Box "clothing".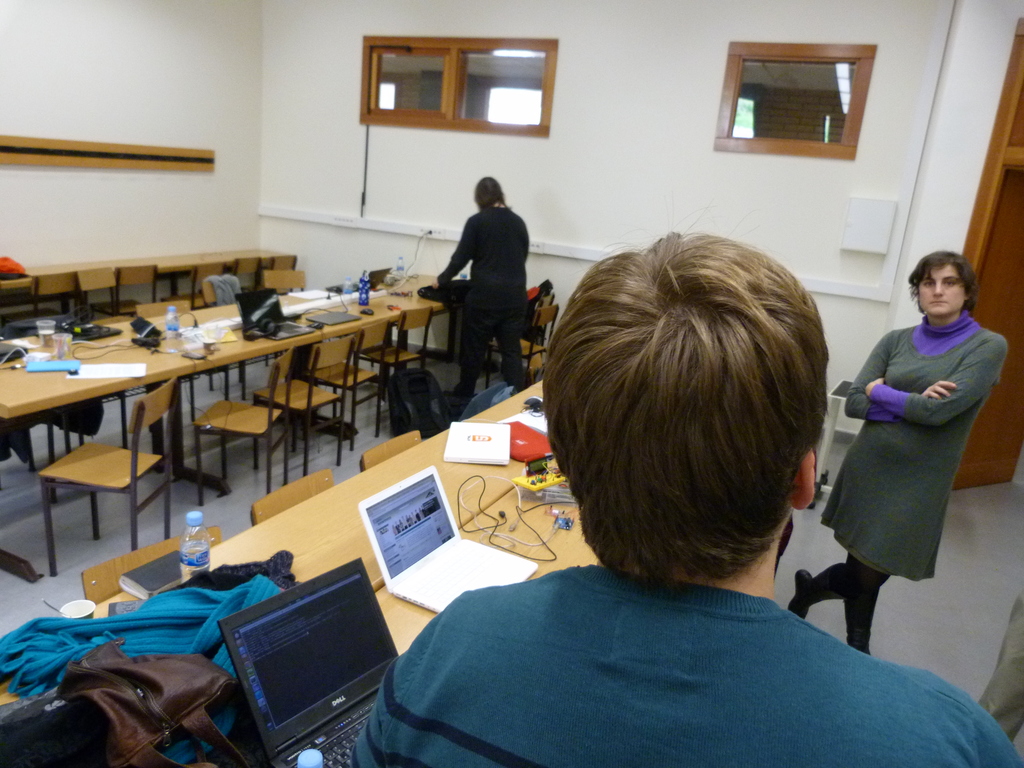
l=833, t=266, r=1002, b=604.
